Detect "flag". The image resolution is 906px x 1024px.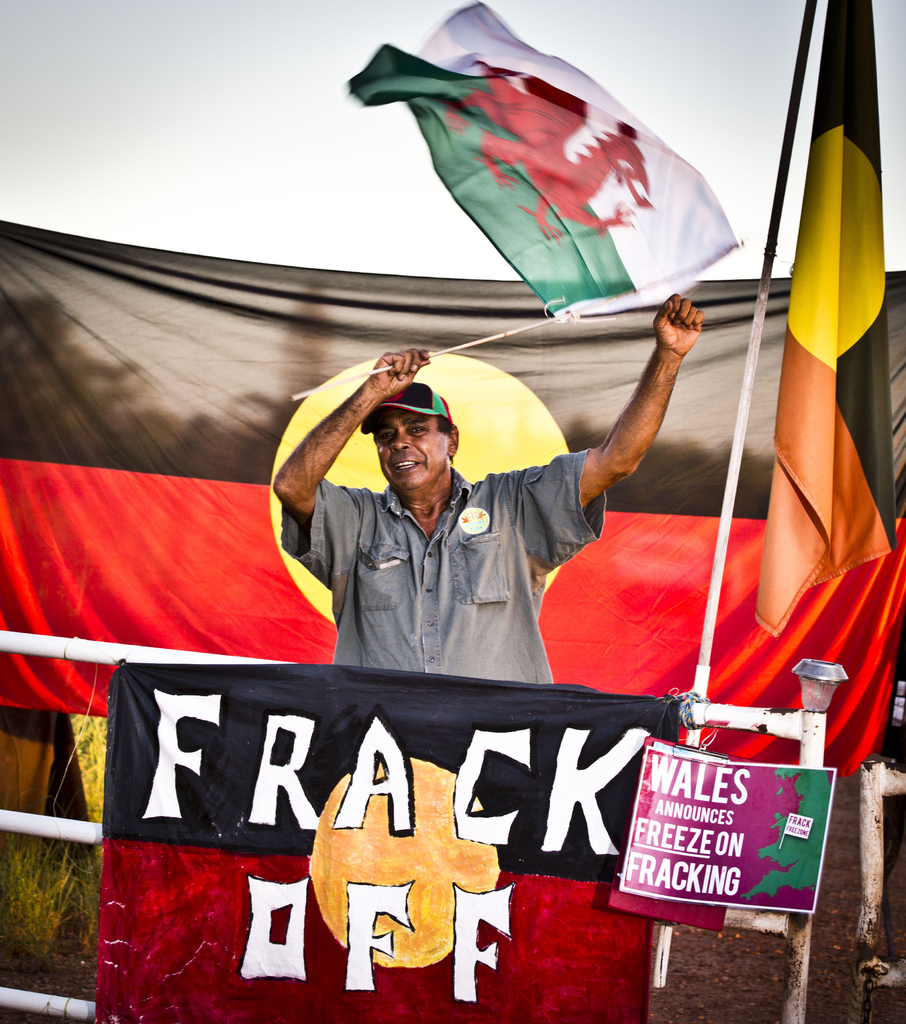
left=350, top=3, right=756, bottom=326.
